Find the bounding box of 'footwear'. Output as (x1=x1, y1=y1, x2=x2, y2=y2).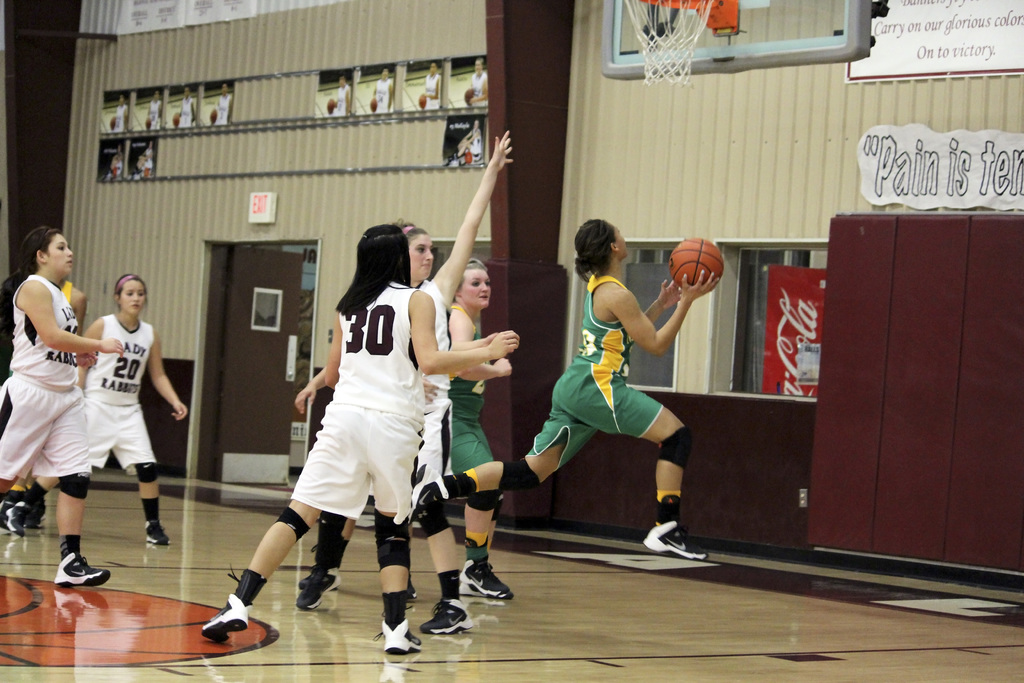
(x1=380, y1=628, x2=426, y2=649).
